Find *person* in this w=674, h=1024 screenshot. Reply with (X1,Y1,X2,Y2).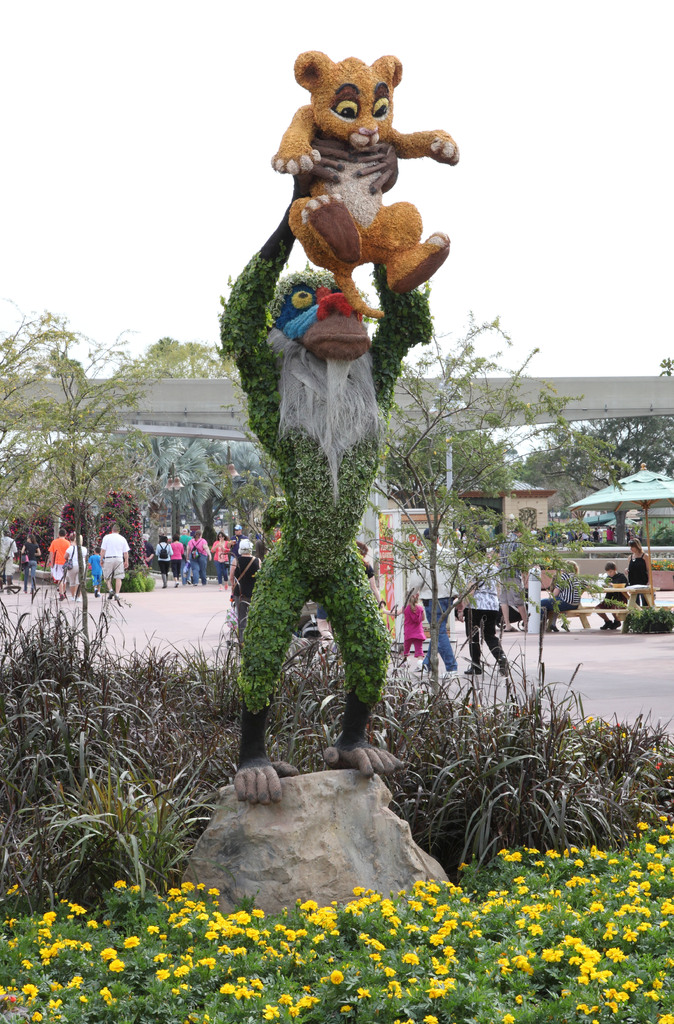
(536,559,593,633).
